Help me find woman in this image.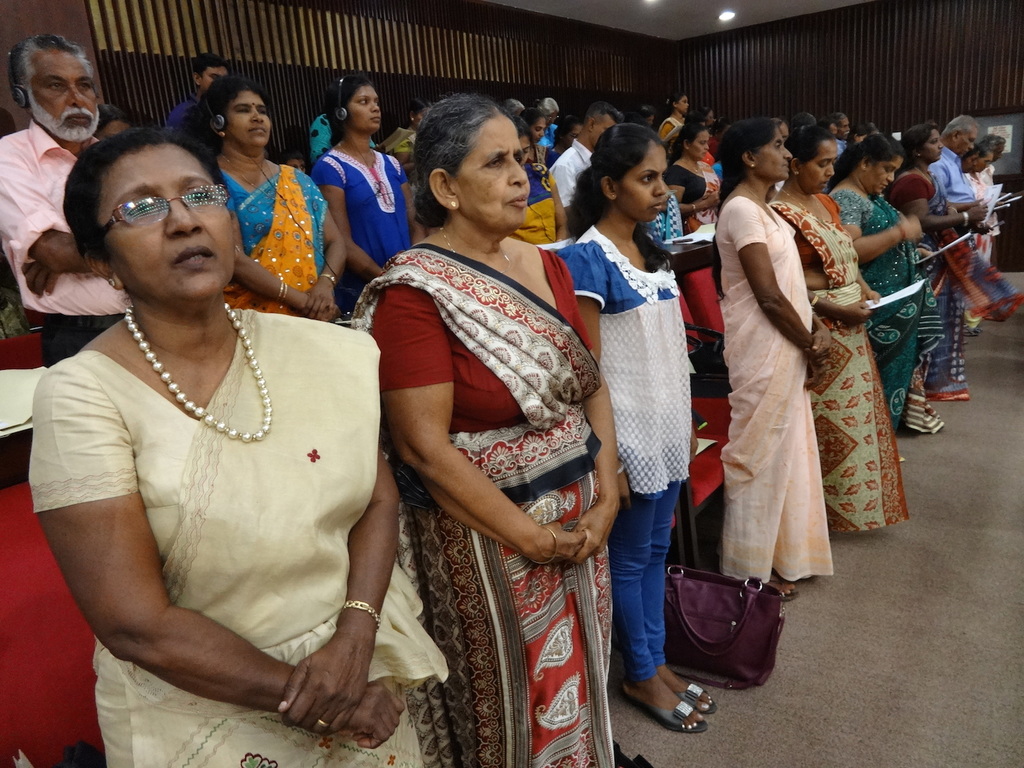
Found it: (887, 127, 991, 407).
